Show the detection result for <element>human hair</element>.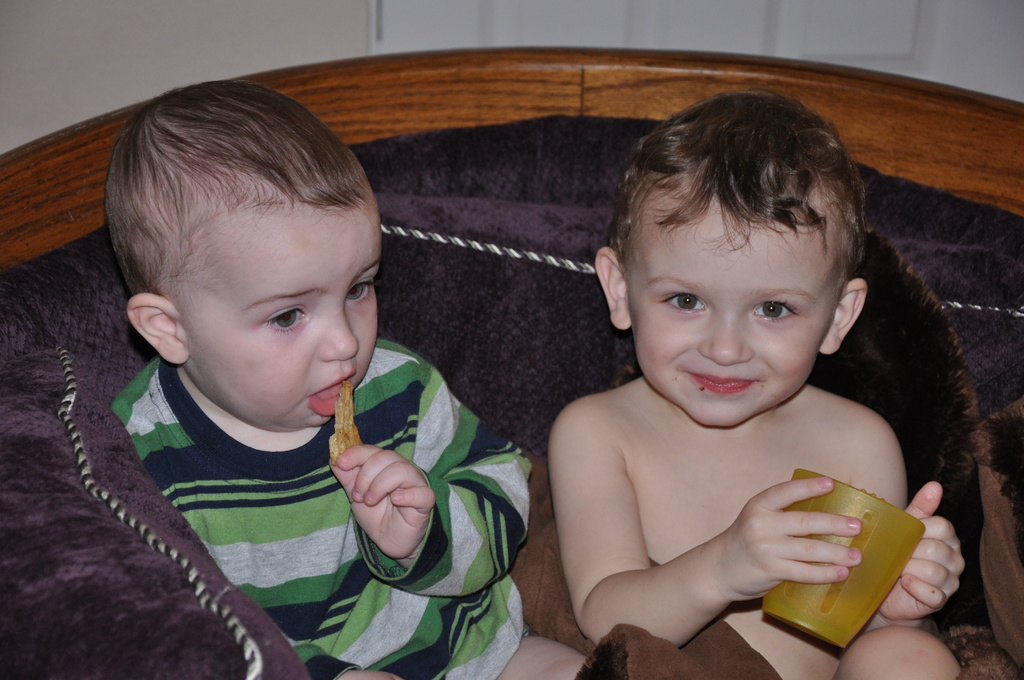
<box>602,86,863,277</box>.
